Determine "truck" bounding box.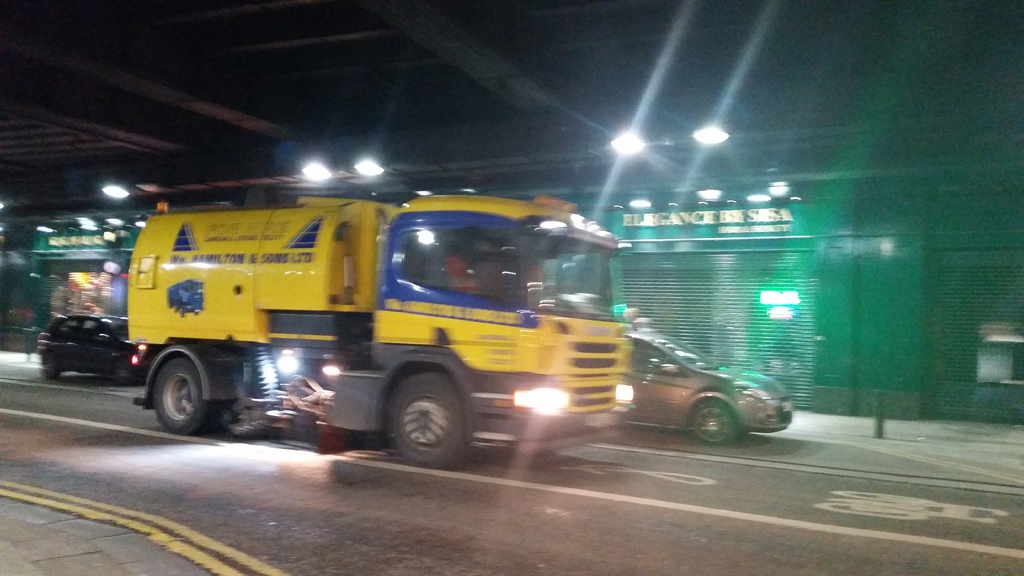
Determined: <bbox>121, 183, 638, 470</bbox>.
